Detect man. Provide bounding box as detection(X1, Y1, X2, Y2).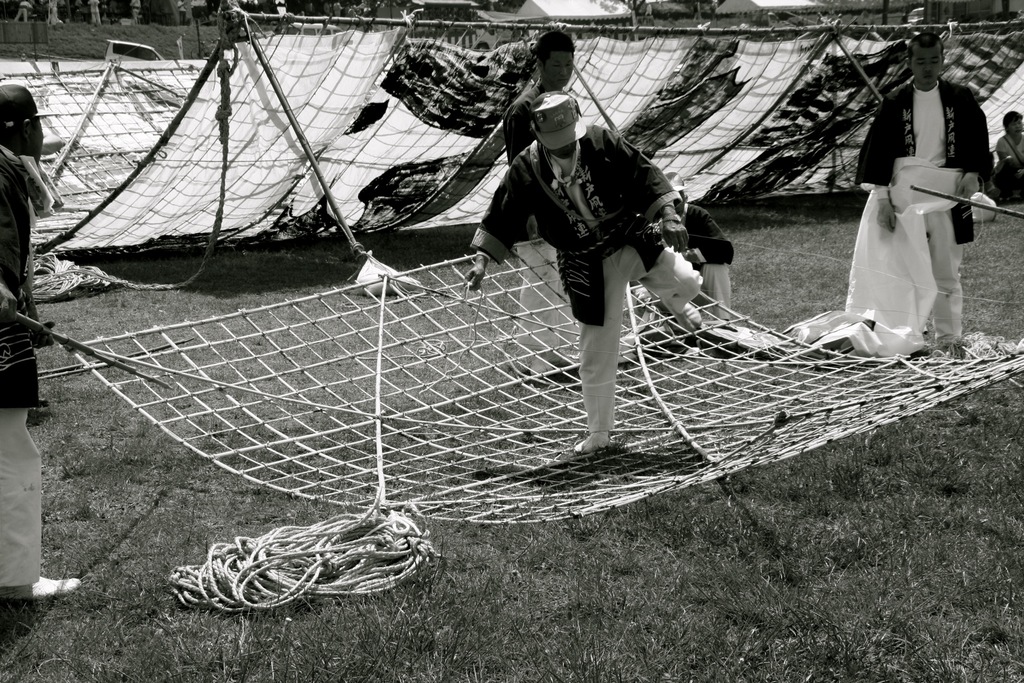
detection(504, 29, 579, 390).
